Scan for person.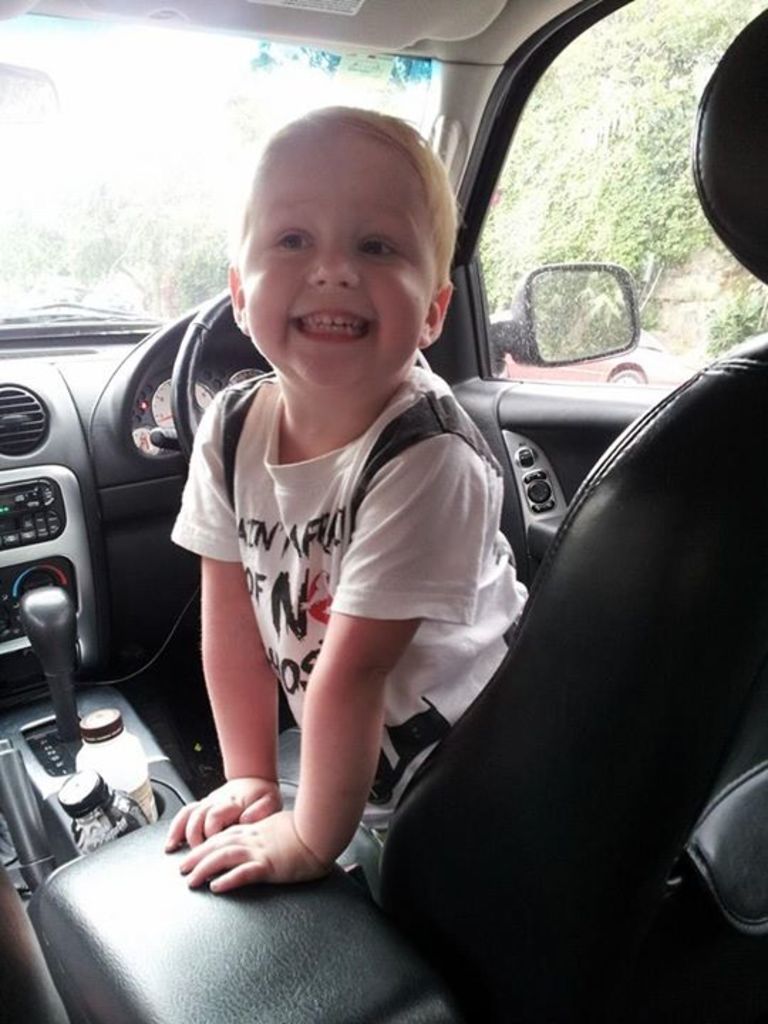
Scan result: [151,232,530,902].
